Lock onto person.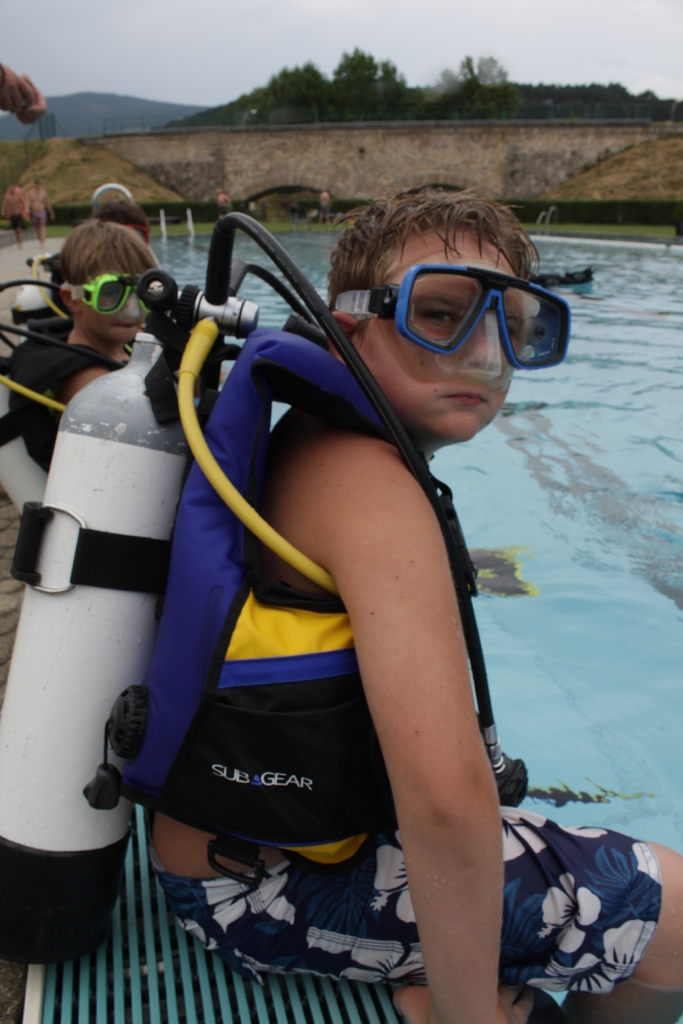
Locked: box=[1, 180, 29, 249].
